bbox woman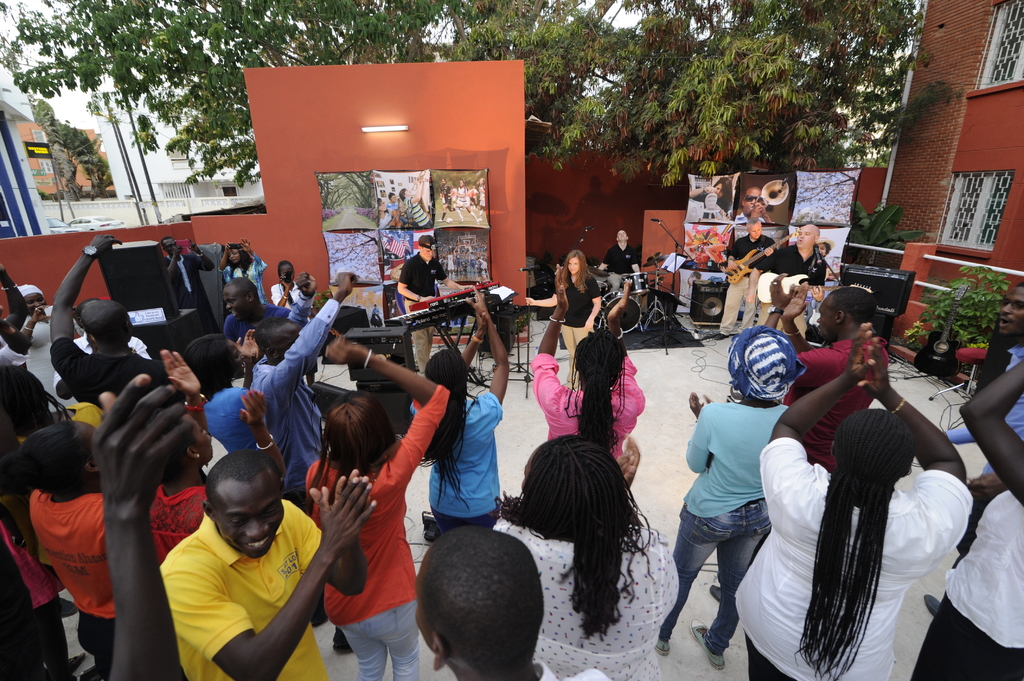
[left=522, top=262, right=647, bottom=507]
